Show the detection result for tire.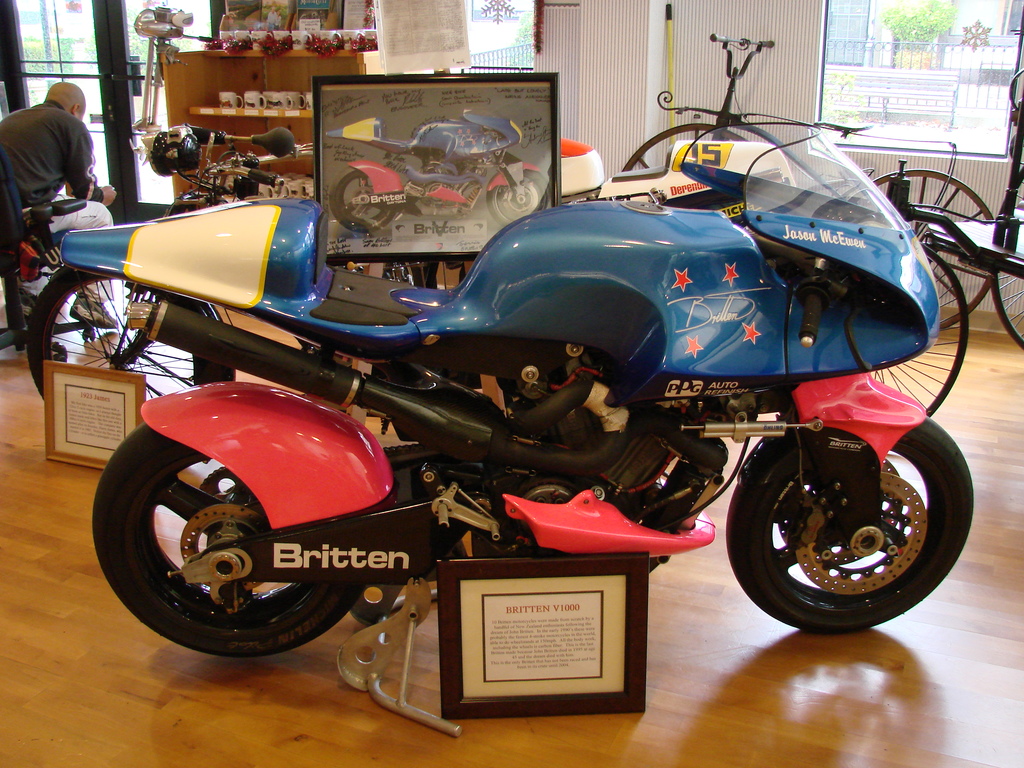
select_region(623, 122, 748, 172).
